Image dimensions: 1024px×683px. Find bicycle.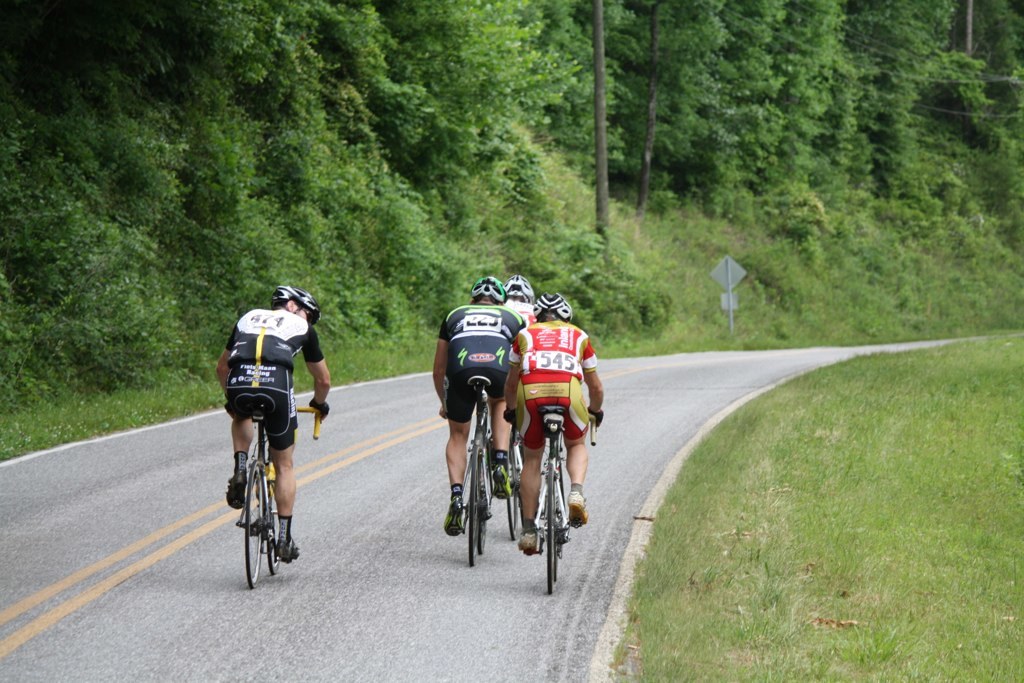
pyautogui.locateOnScreen(507, 407, 598, 596).
